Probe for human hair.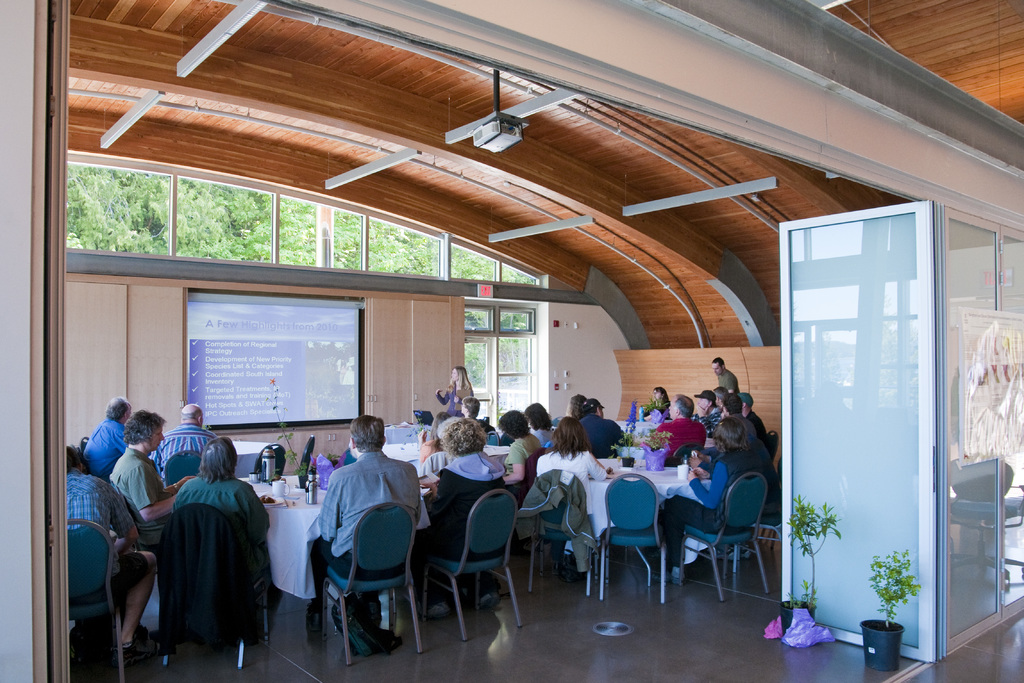
Probe result: [198,436,236,483].
